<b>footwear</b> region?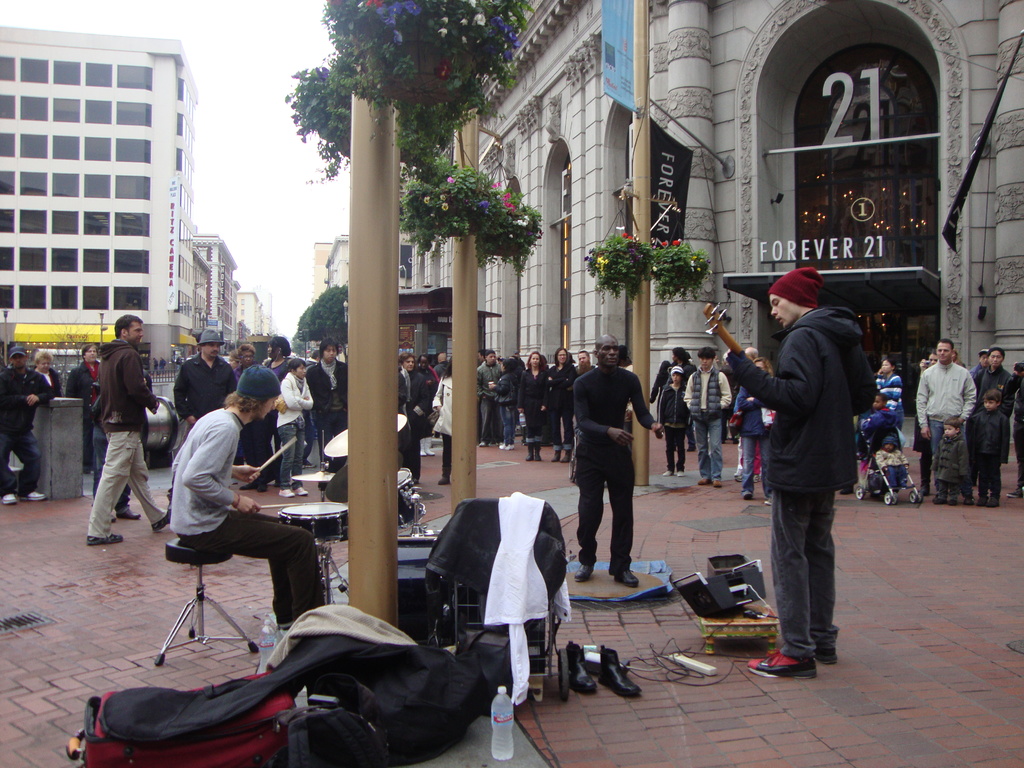
rect(22, 486, 49, 501)
